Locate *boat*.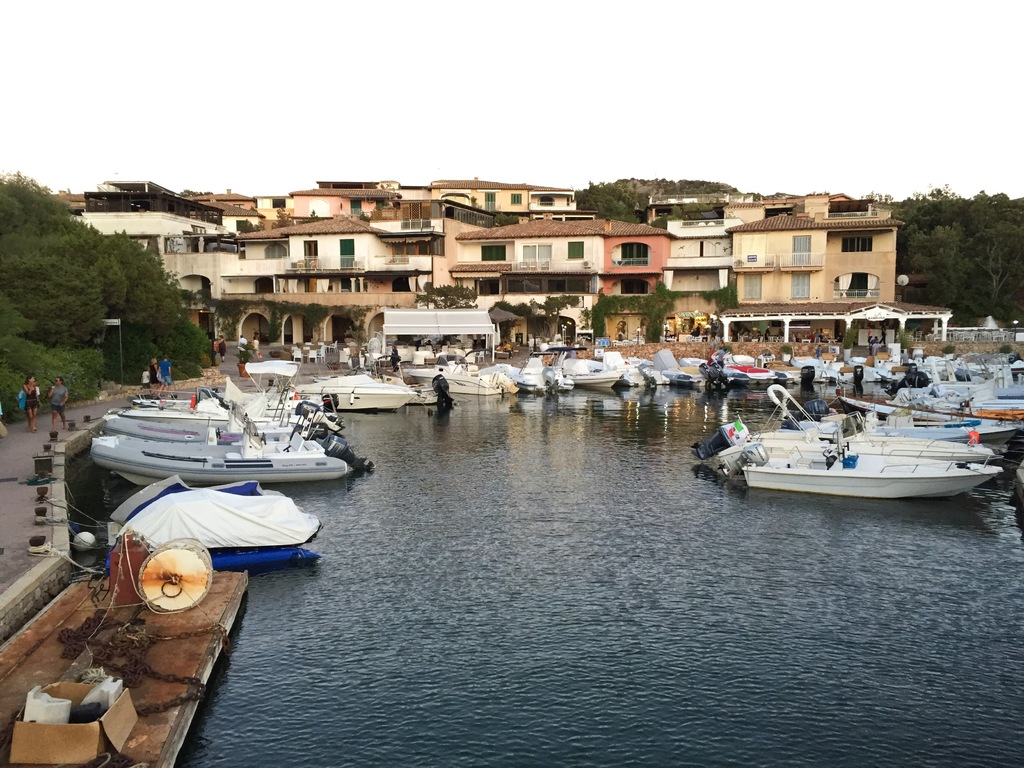
Bounding box: (left=553, top=344, right=620, bottom=387).
